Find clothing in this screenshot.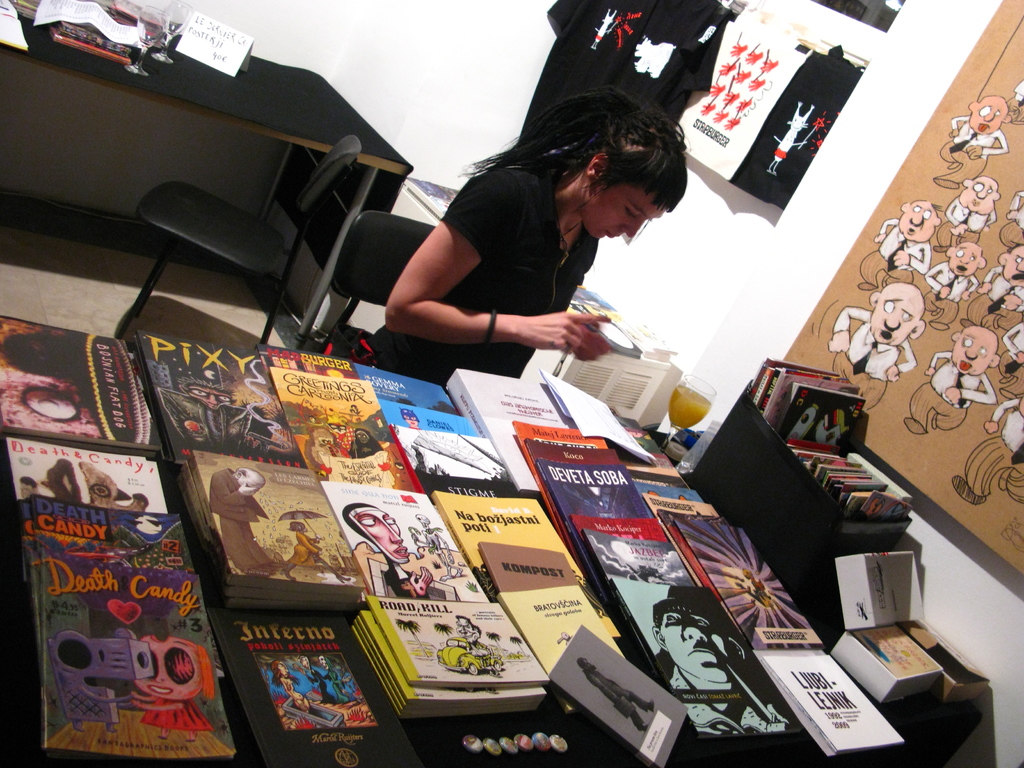
The bounding box for clothing is (left=516, top=0, right=729, bottom=138).
